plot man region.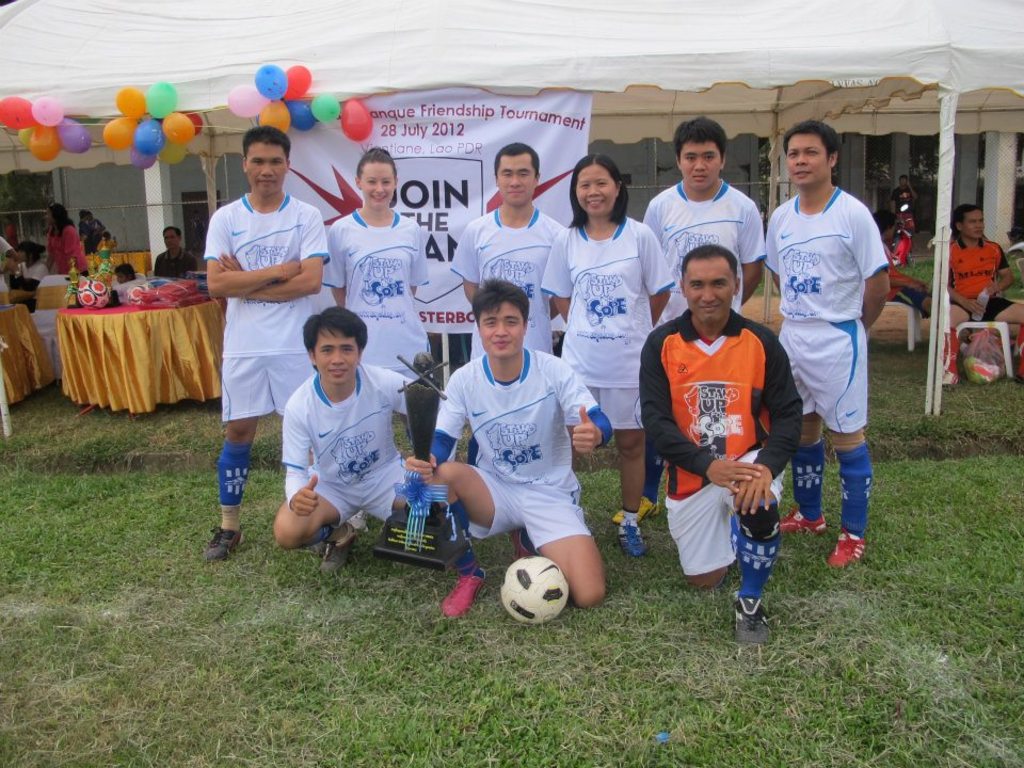
Plotted at Rect(765, 117, 891, 570).
